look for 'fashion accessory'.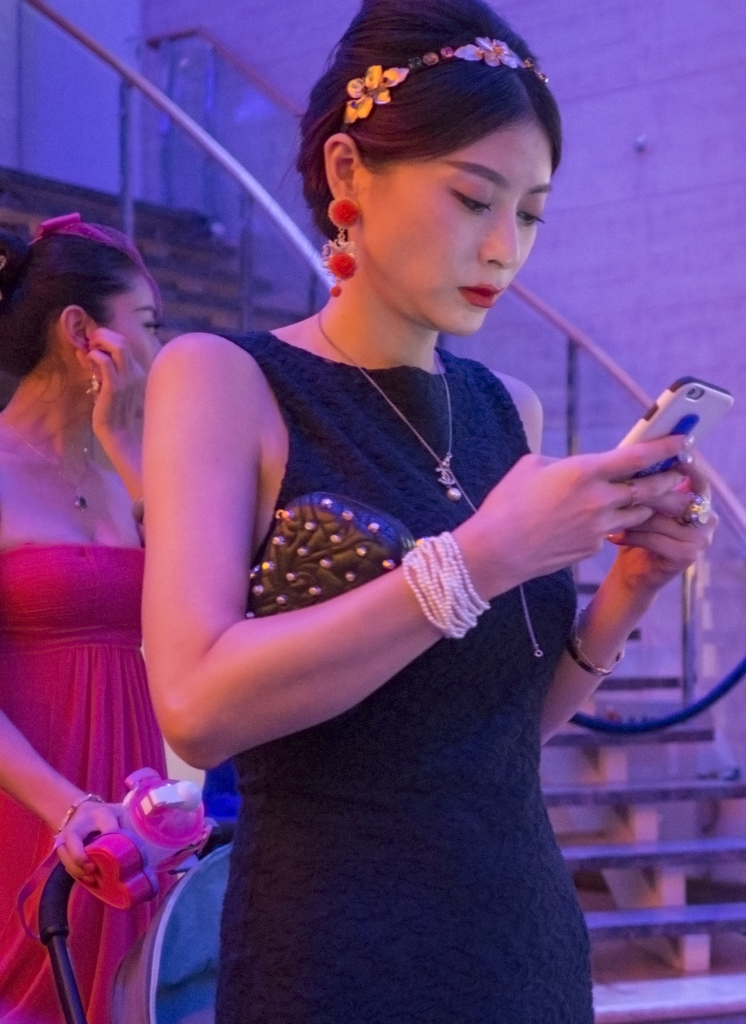
Found: [x1=320, y1=307, x2=544, y2=660].
